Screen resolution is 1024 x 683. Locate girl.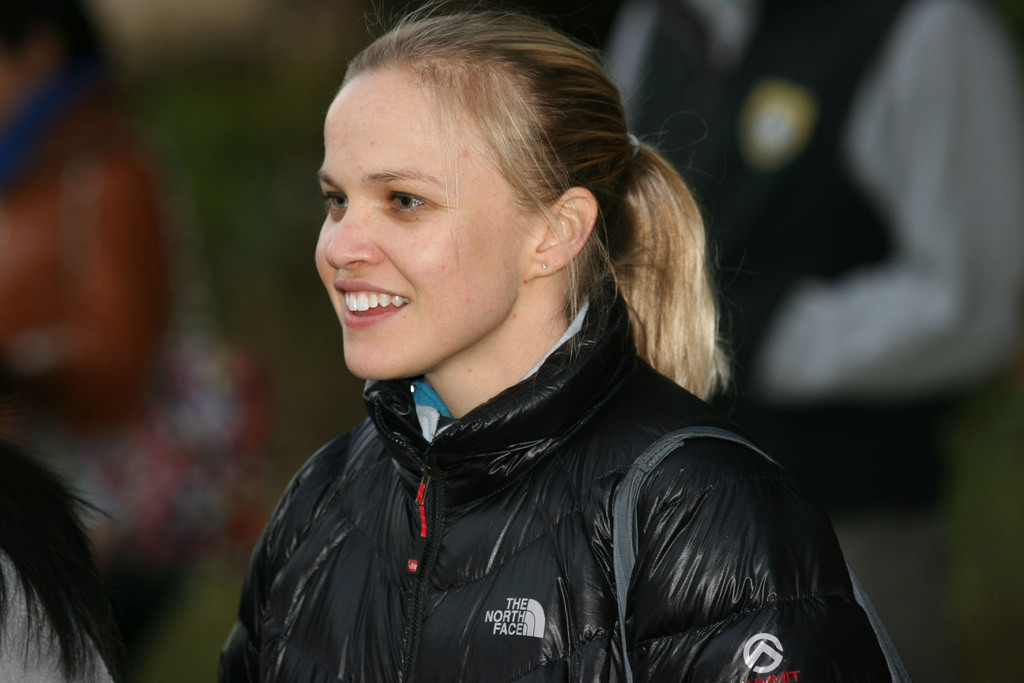
[212,0,911,682].
